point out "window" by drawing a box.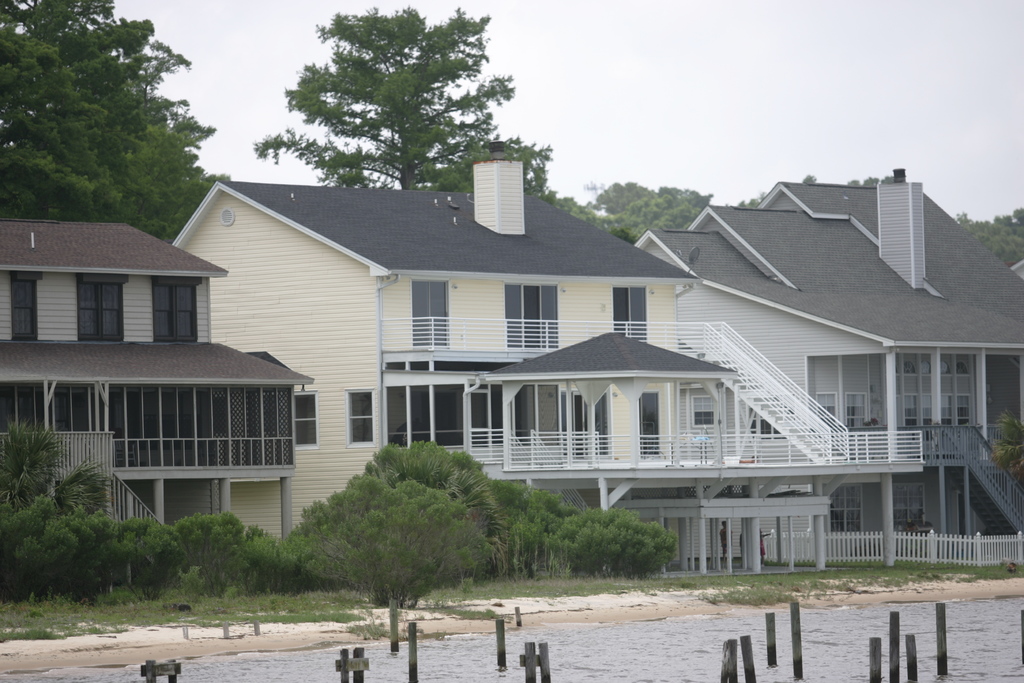
{"x1": 558, "y1": 394, "x2": 614, "y2": 458}.
